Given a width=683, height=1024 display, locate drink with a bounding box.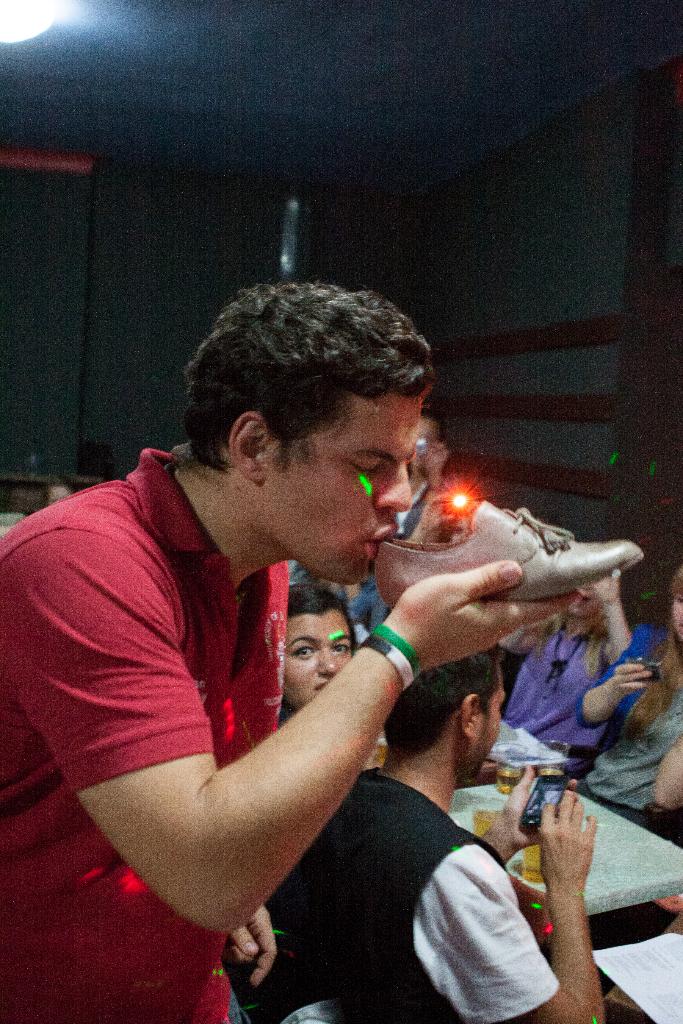
Located: 534:764:560:774.
